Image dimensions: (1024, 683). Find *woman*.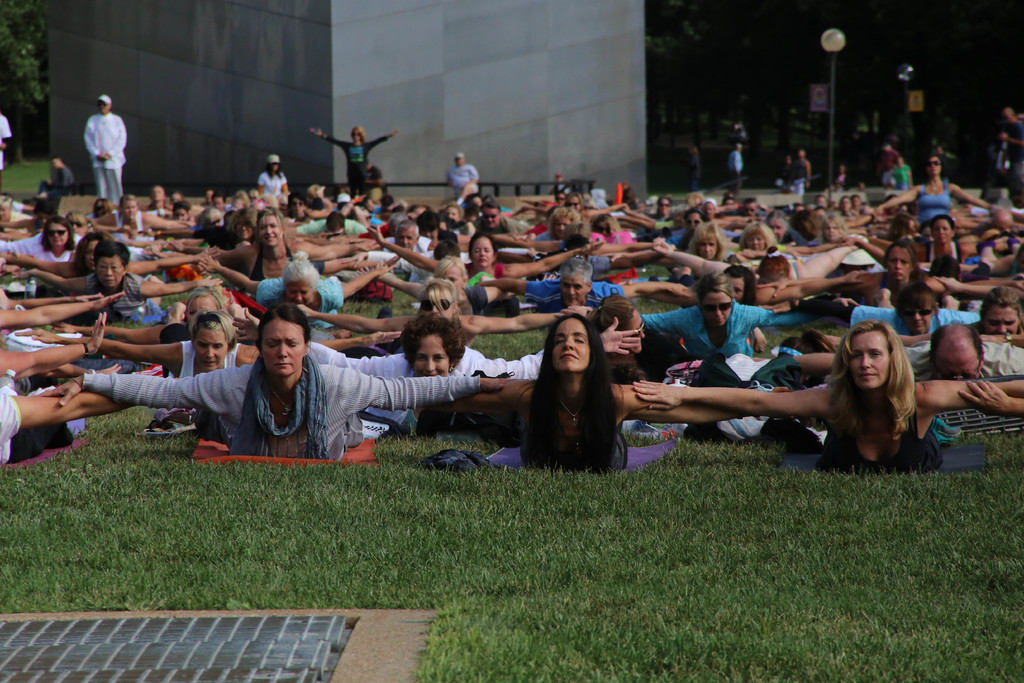
{"x1": 1, "y1": 247, "x2": 207, "y2": 320}.
